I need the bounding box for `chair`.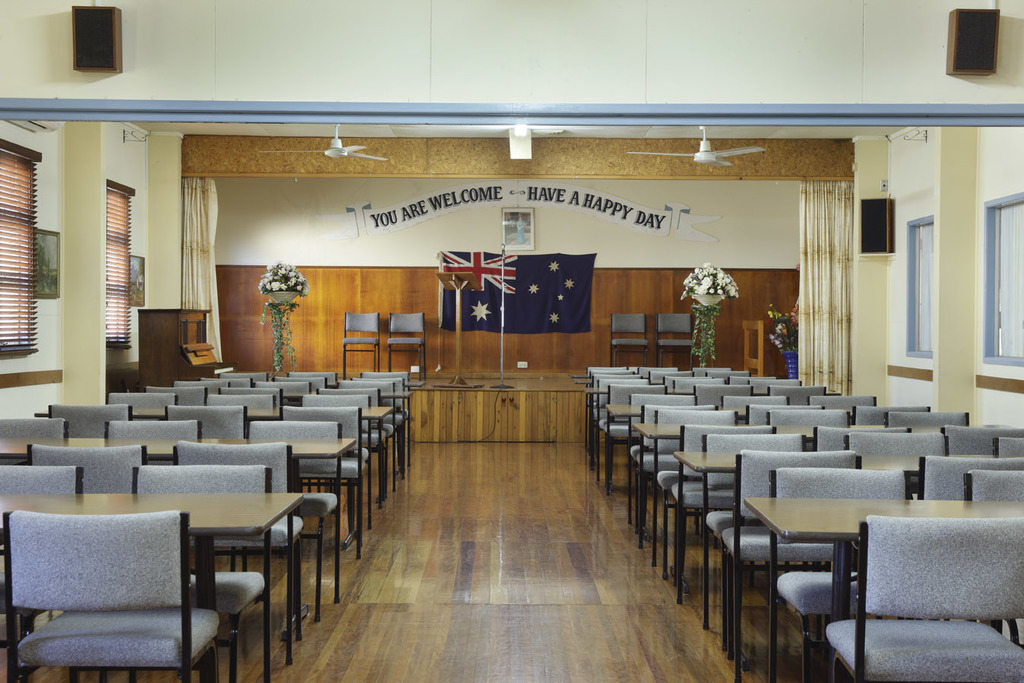
Here it is: locate(305, 391, 371, 528).
